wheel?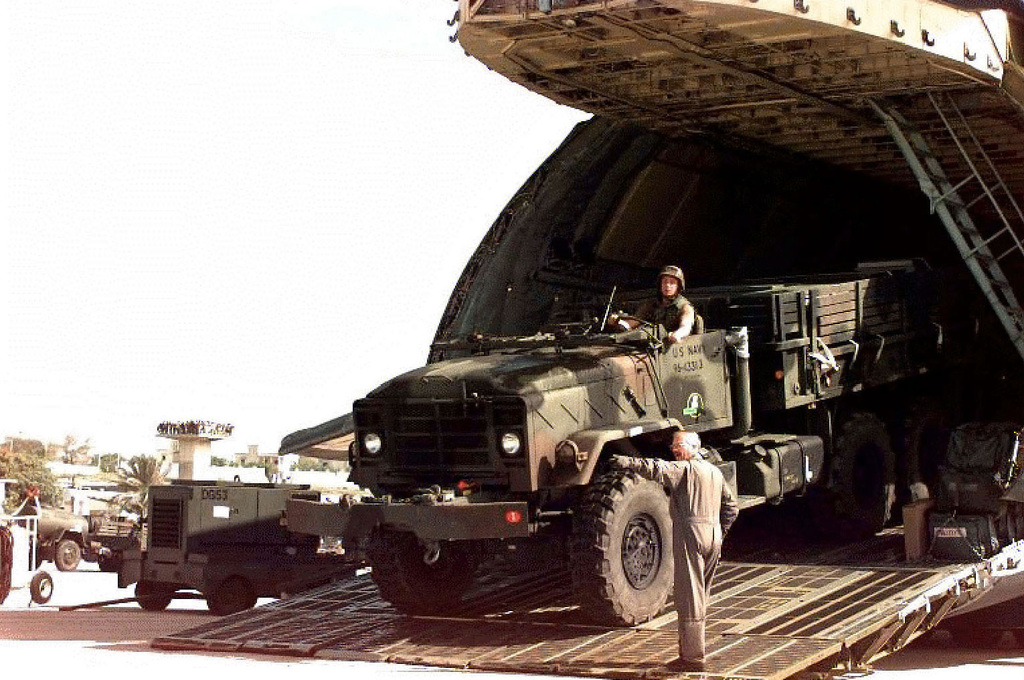
[367, 523, 481, 614]
